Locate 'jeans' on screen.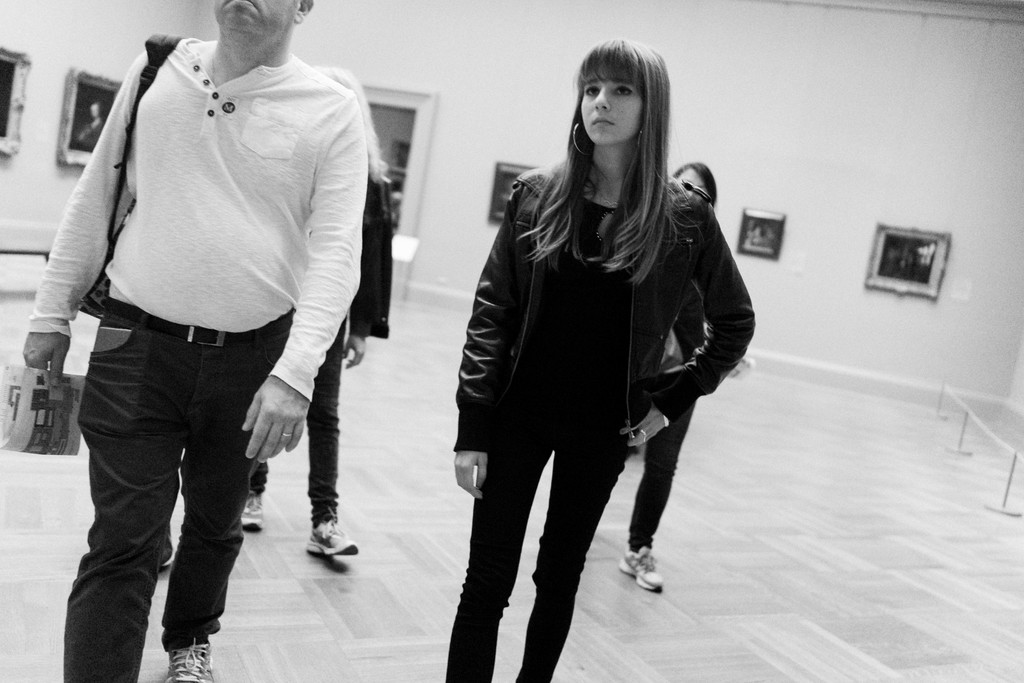
On screen at [left=225, top=291, right=355, bottom=512].
